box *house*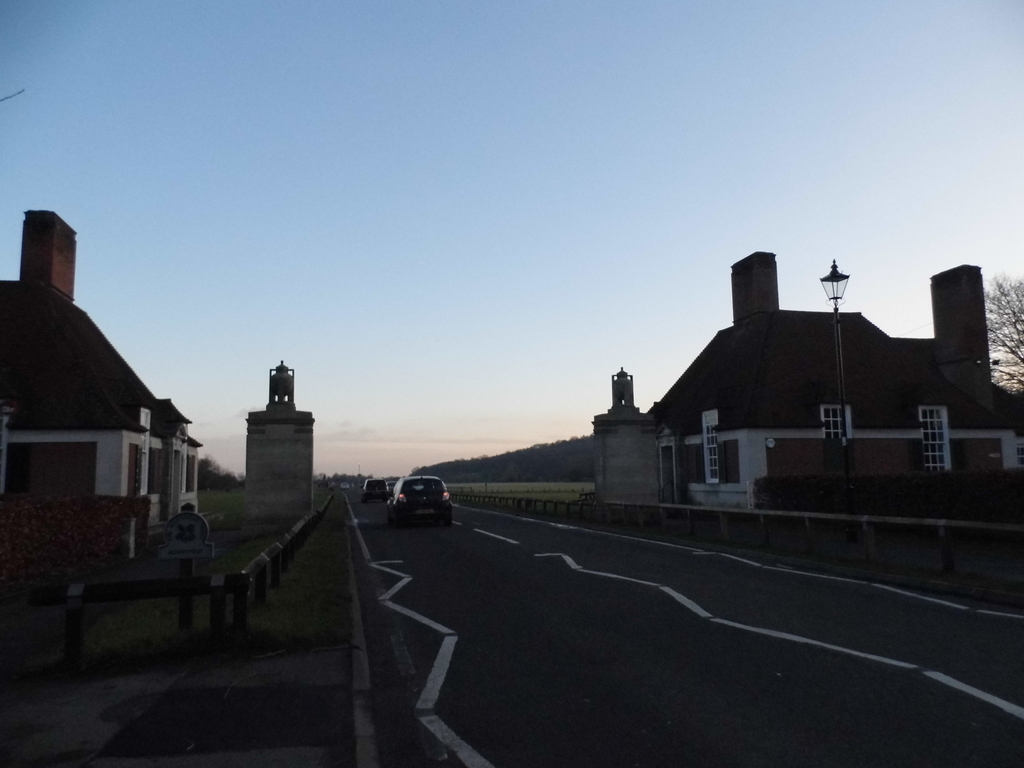
left=0, top=209, right=202, bottom=586
